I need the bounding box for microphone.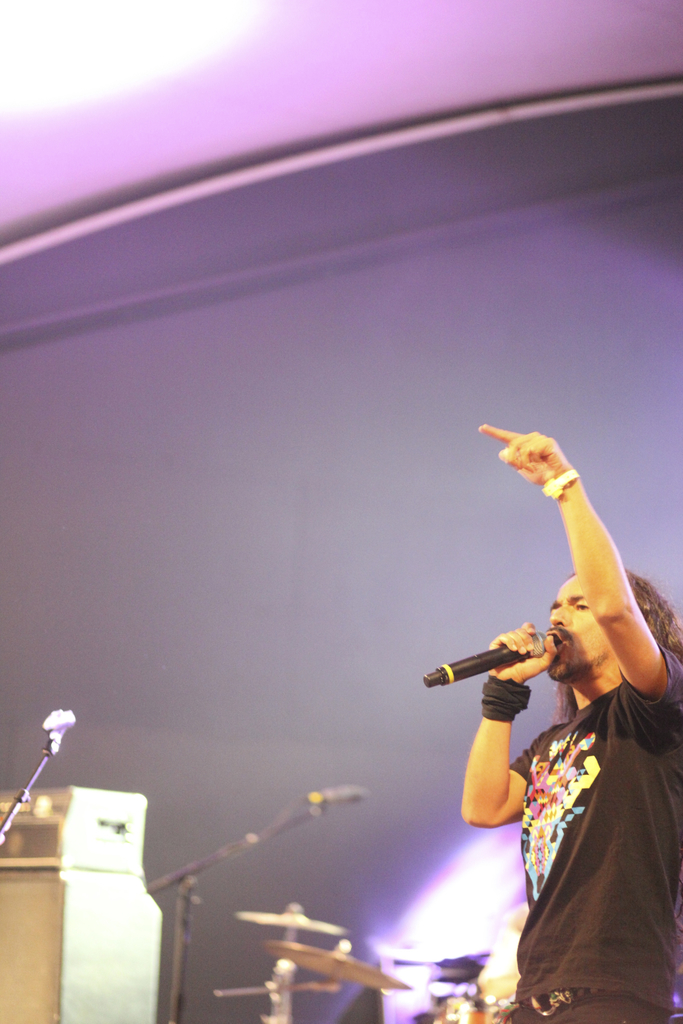
Here it is: 308, 780, 370, 813.
